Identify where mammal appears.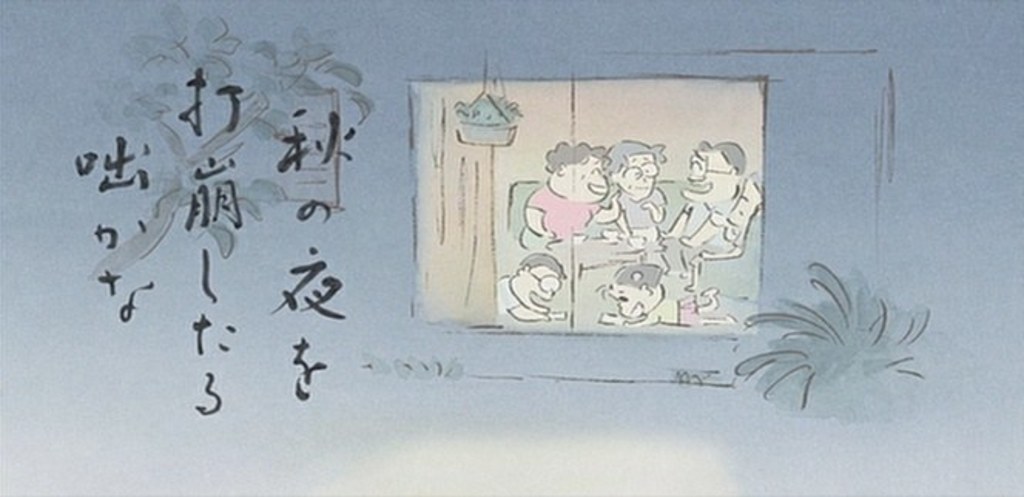
Appears at x1=495 y1=245 x2=574 y2=323.
